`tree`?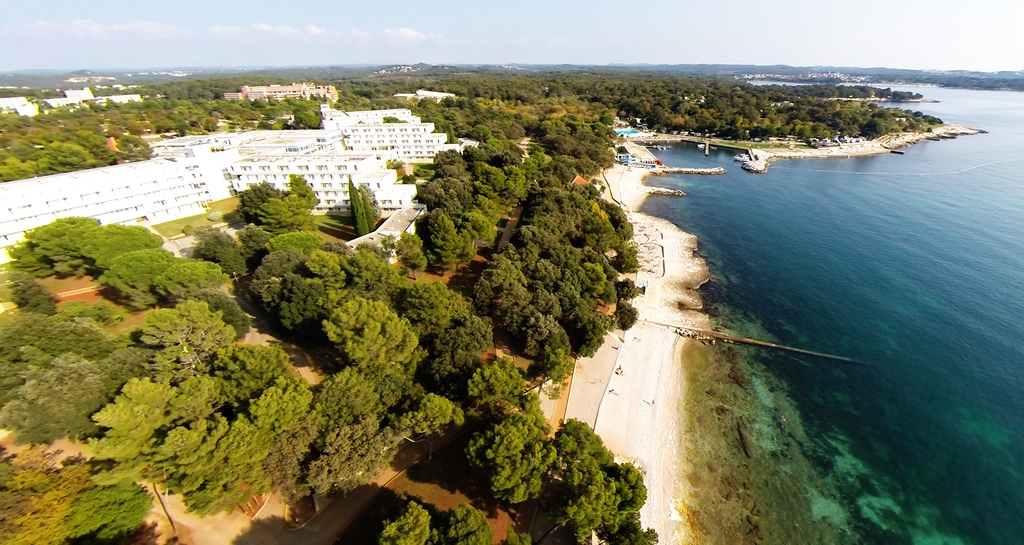
rect(253, 368, 319, 460)
